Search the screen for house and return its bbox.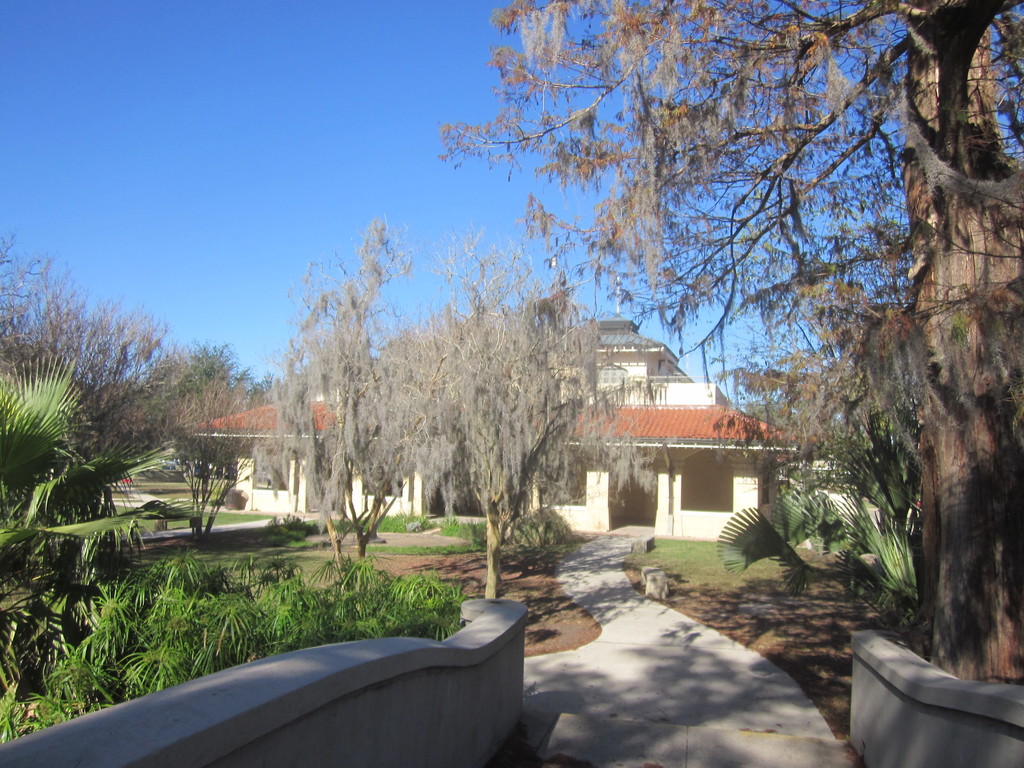
Found: bbox=[195, 317, 792, 534].
